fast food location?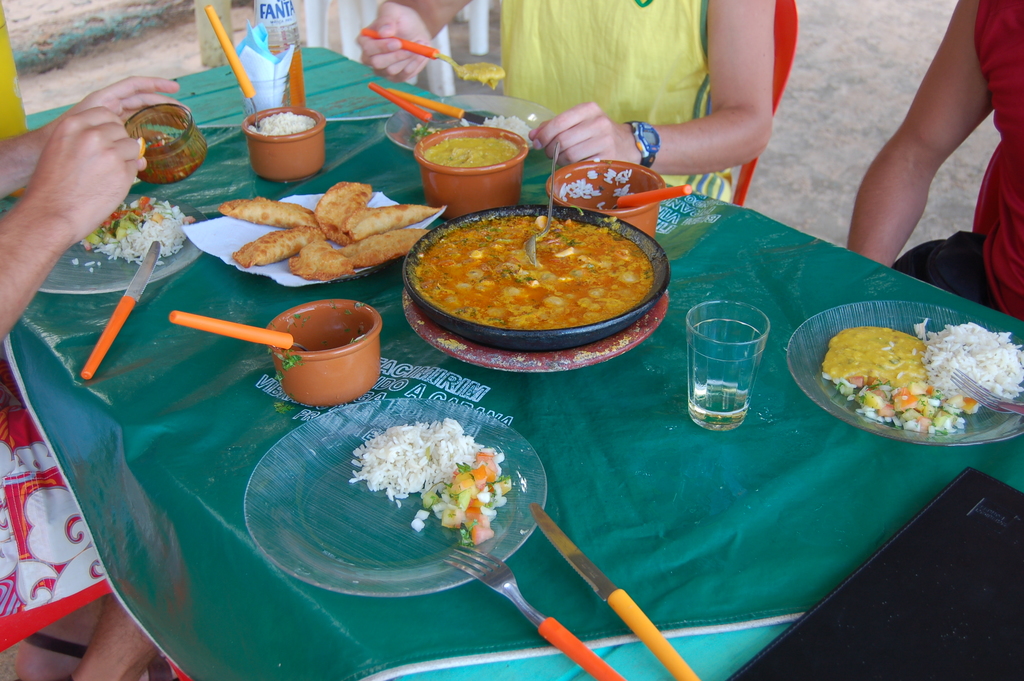
x1=131 y1=132 x2=190 y2=190
